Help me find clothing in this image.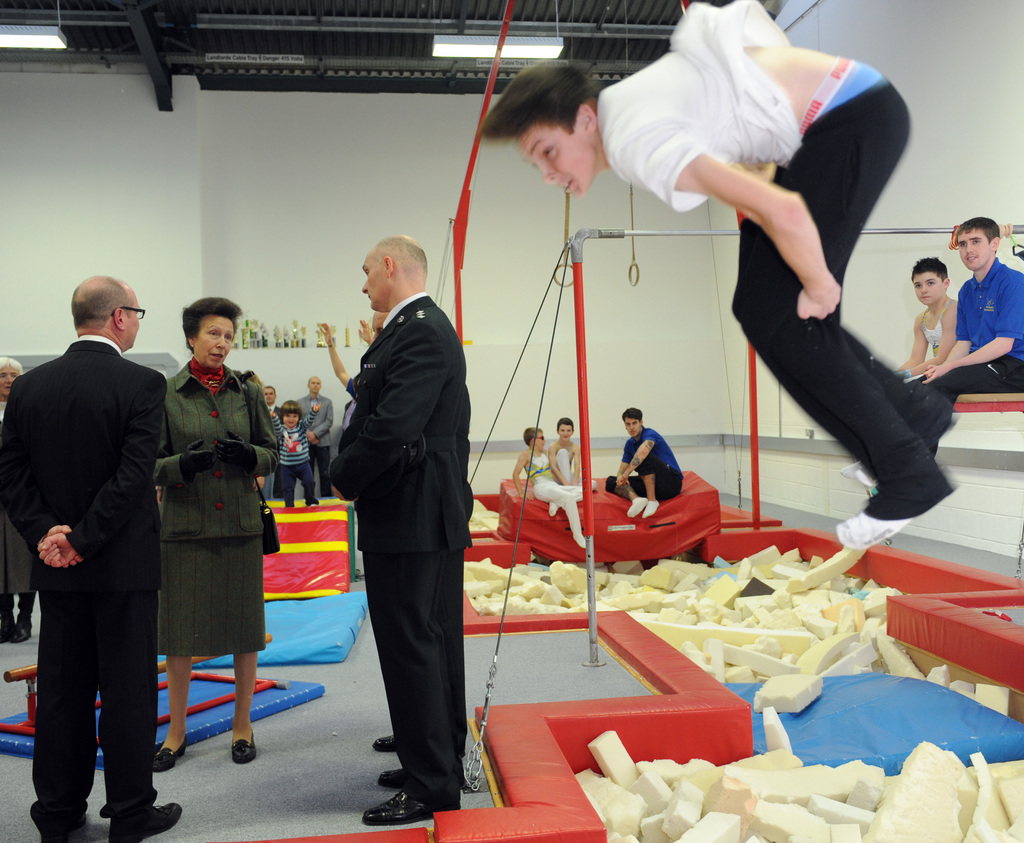
Found it: (278,410,319,504).
